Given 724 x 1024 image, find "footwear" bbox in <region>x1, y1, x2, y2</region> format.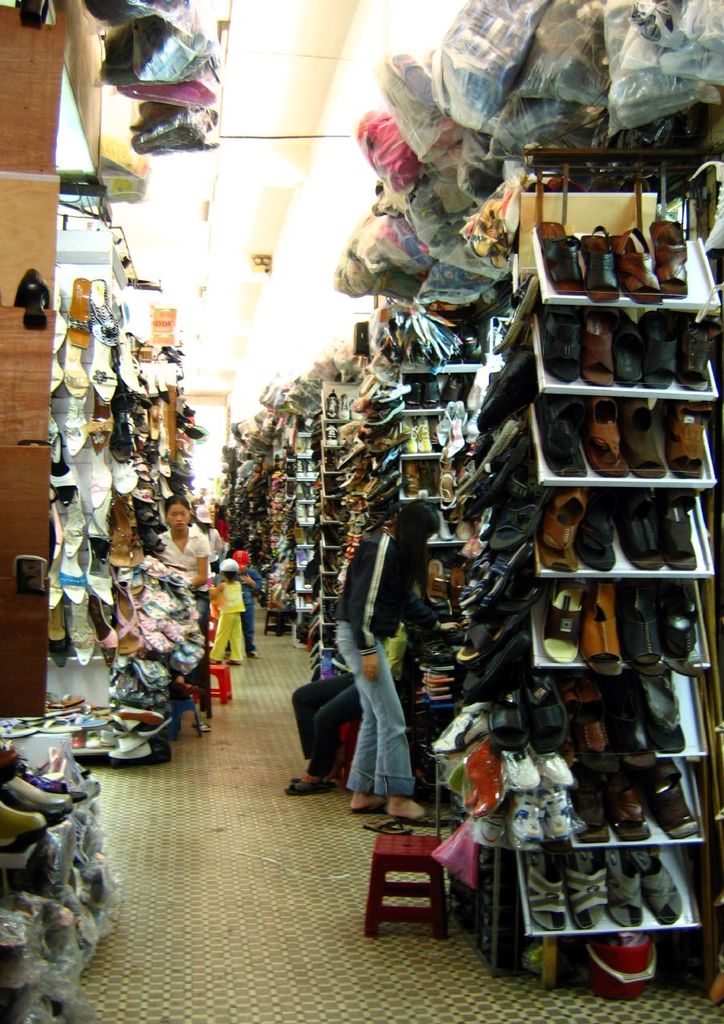
<region>415, 810, 439, 827</region>.
